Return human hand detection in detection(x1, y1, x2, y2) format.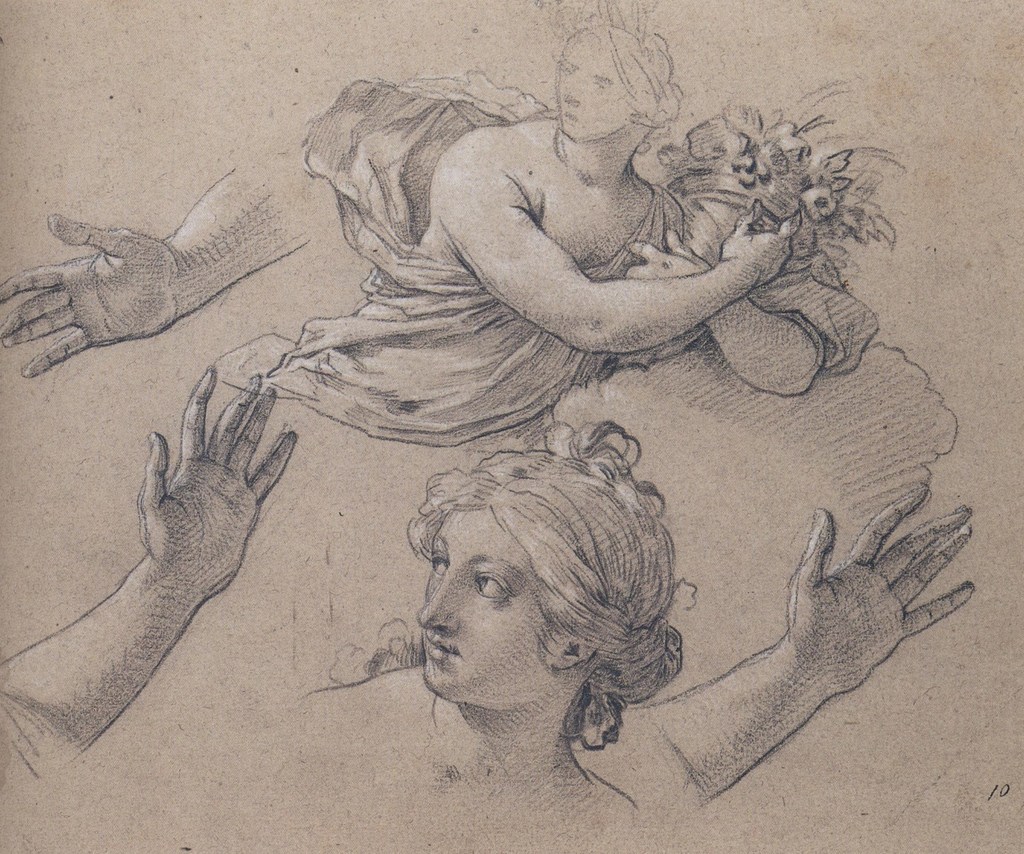
detection(718, 200, 804, 286).
